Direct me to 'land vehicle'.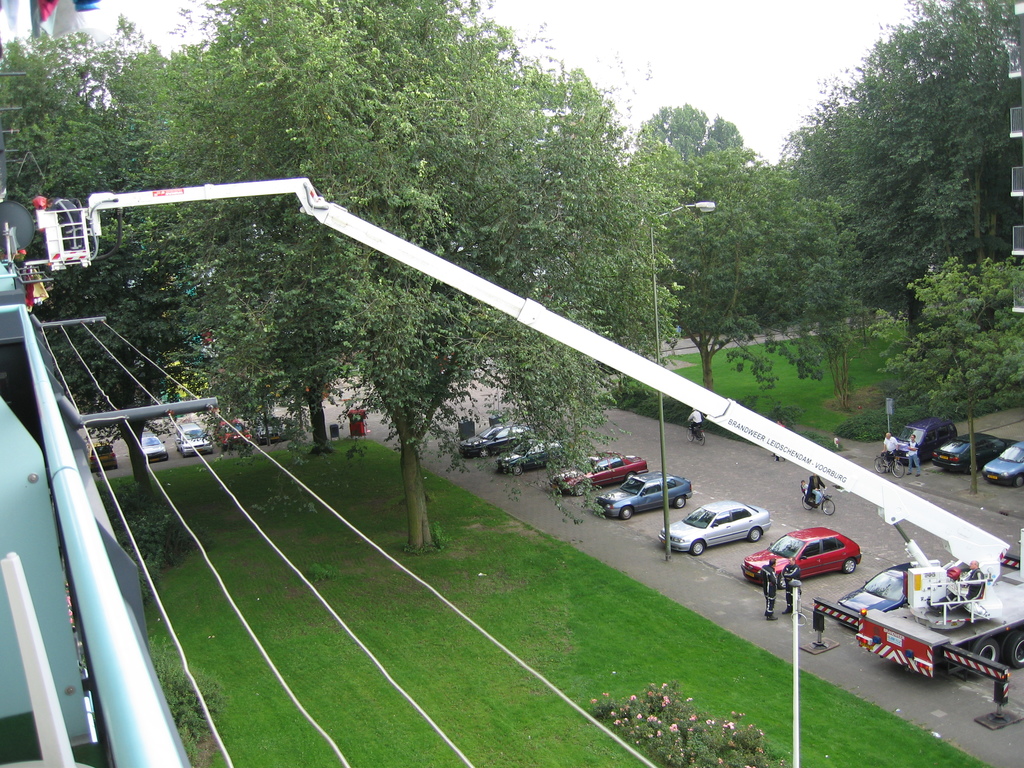
Direction: detection(547, 451, 648, 497).
